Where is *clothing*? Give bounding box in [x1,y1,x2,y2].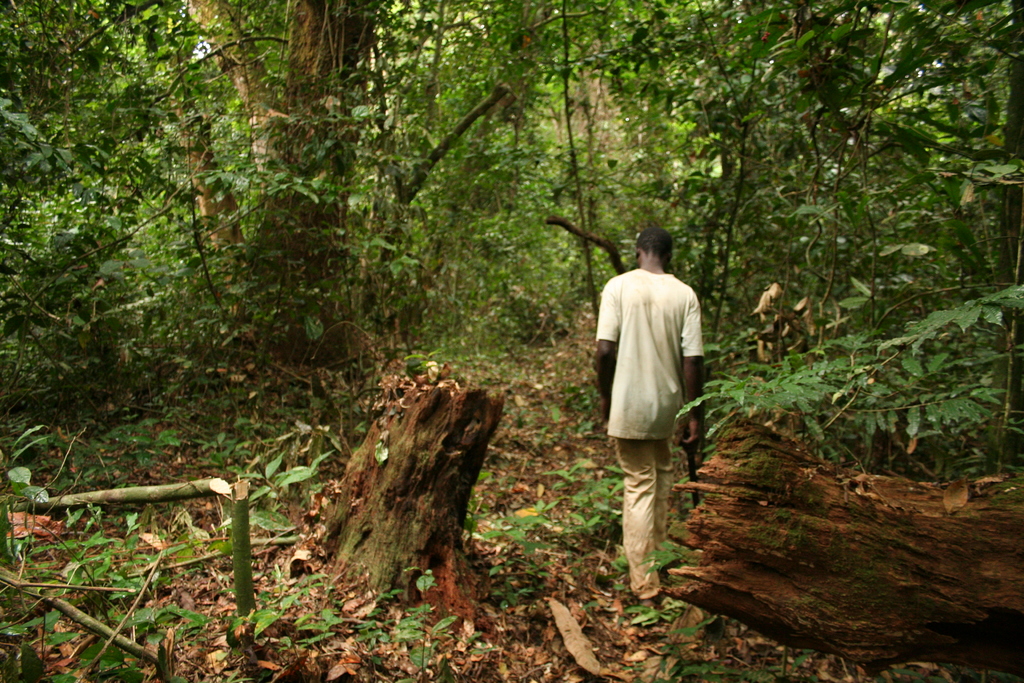
[753,281,822,372].
